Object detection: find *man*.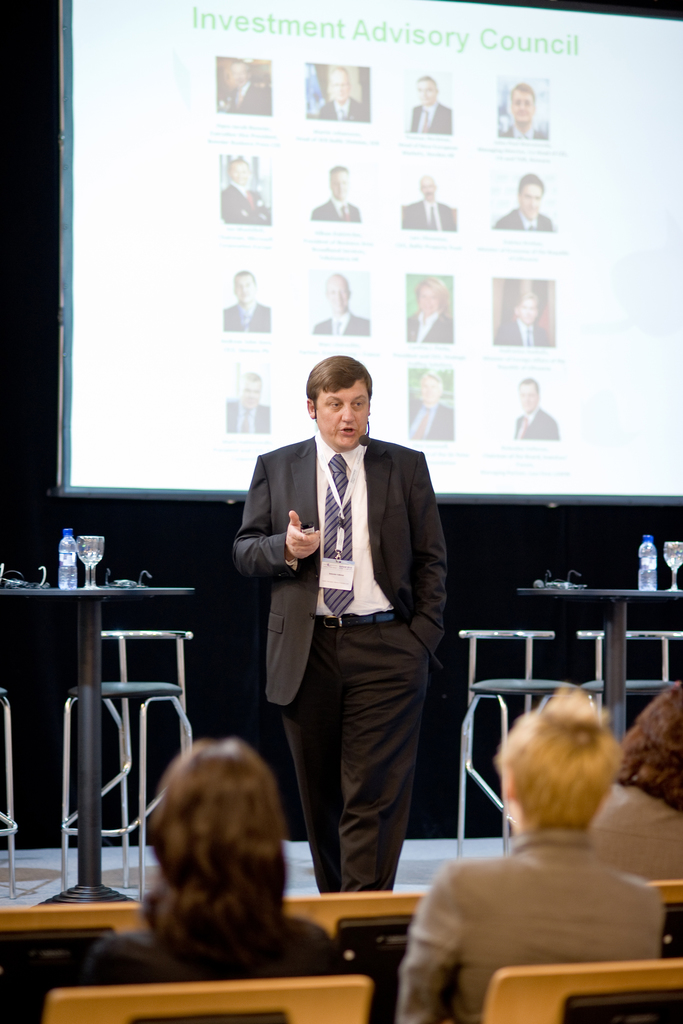
(509,372,562,447).
